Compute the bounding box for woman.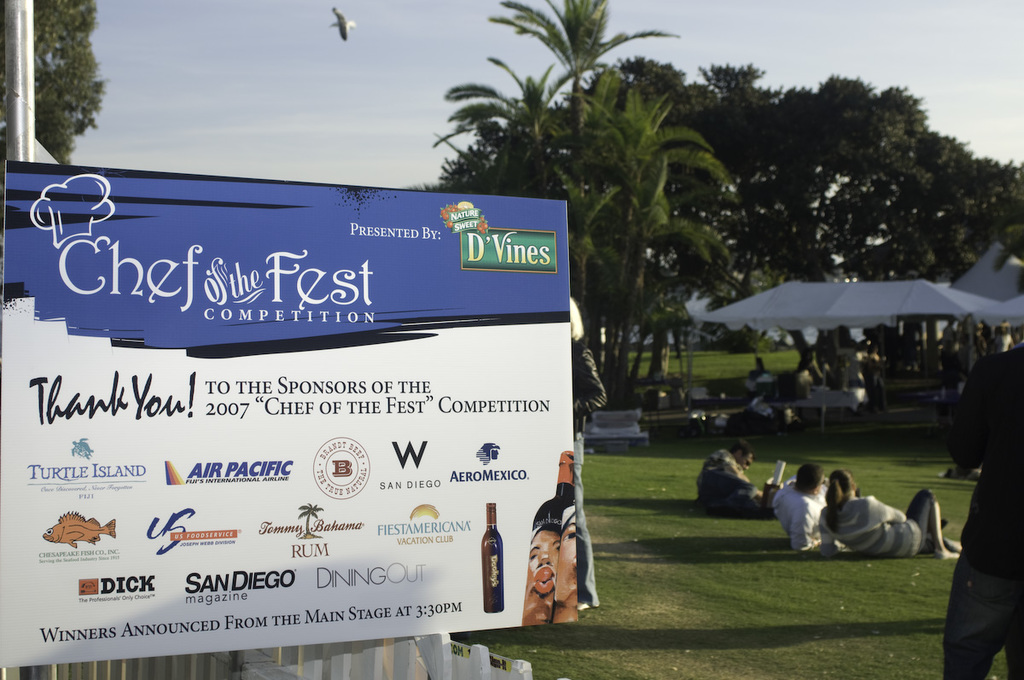
[572, 298, 608, 613].
